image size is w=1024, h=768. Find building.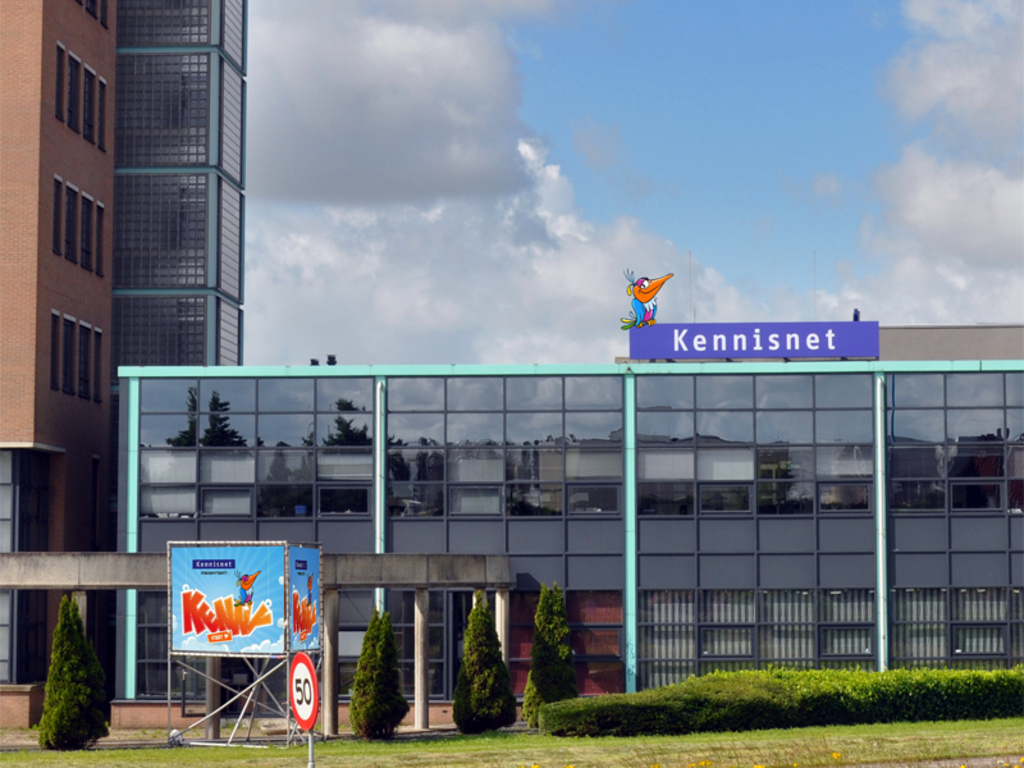
detection(4, 8, 122, 756).
